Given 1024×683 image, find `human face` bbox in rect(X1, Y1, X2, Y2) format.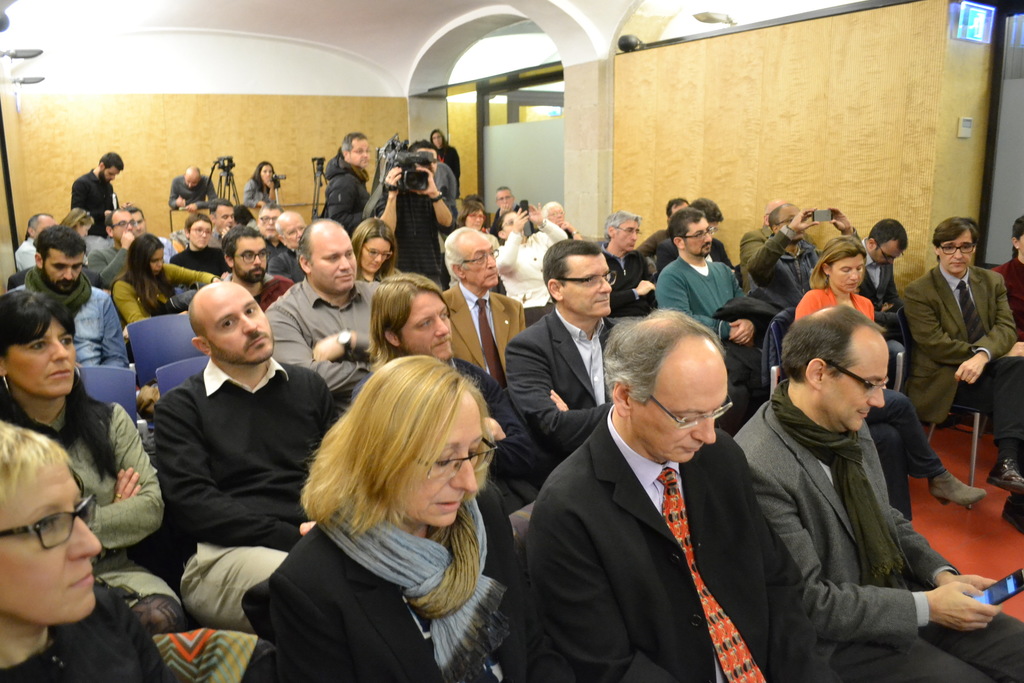
rect(233, 231, 270, 285).
